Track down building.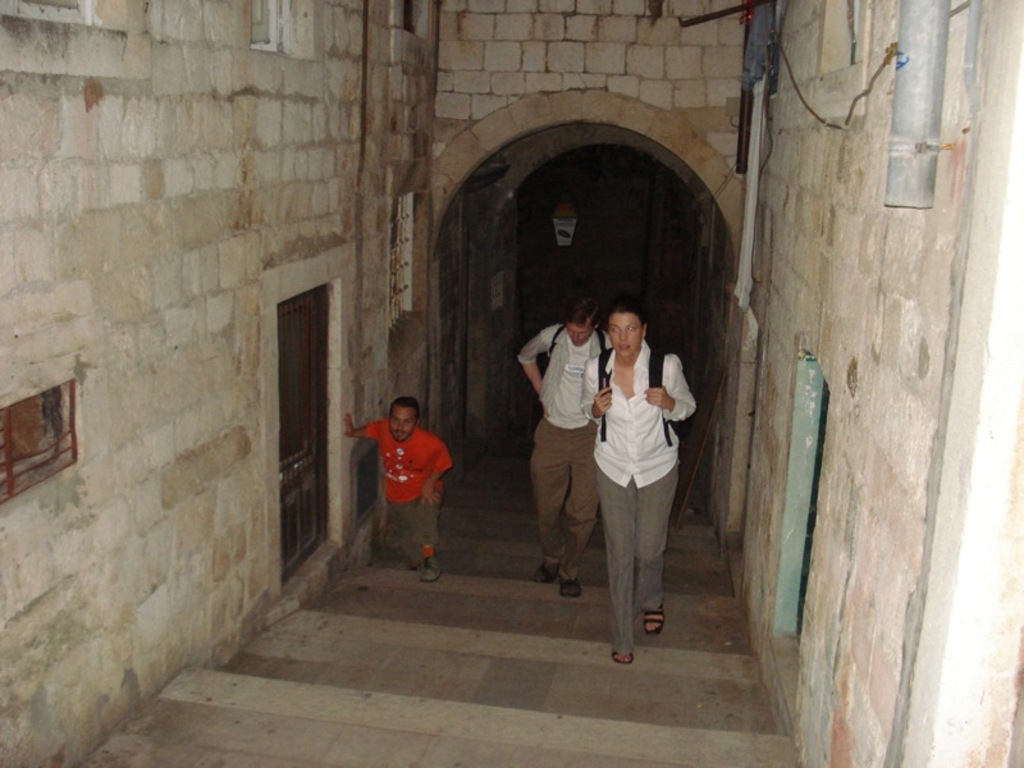
Tracked to 0,0,1023,767.
